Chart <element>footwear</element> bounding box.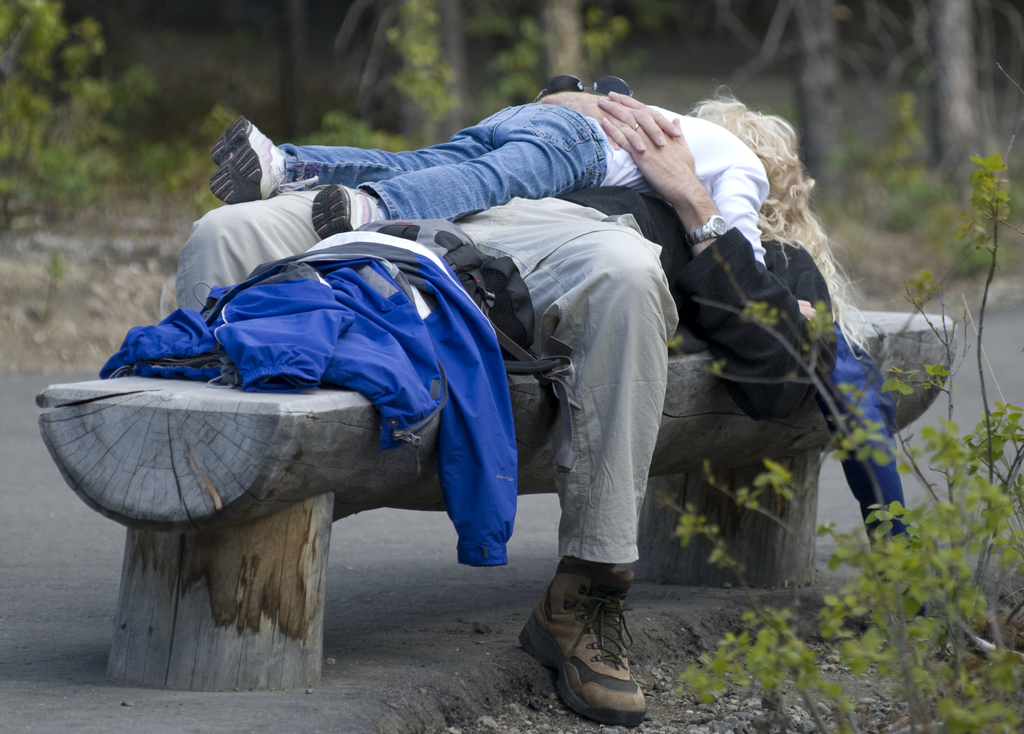
Charted: locate(515, 560, 647, 721).
